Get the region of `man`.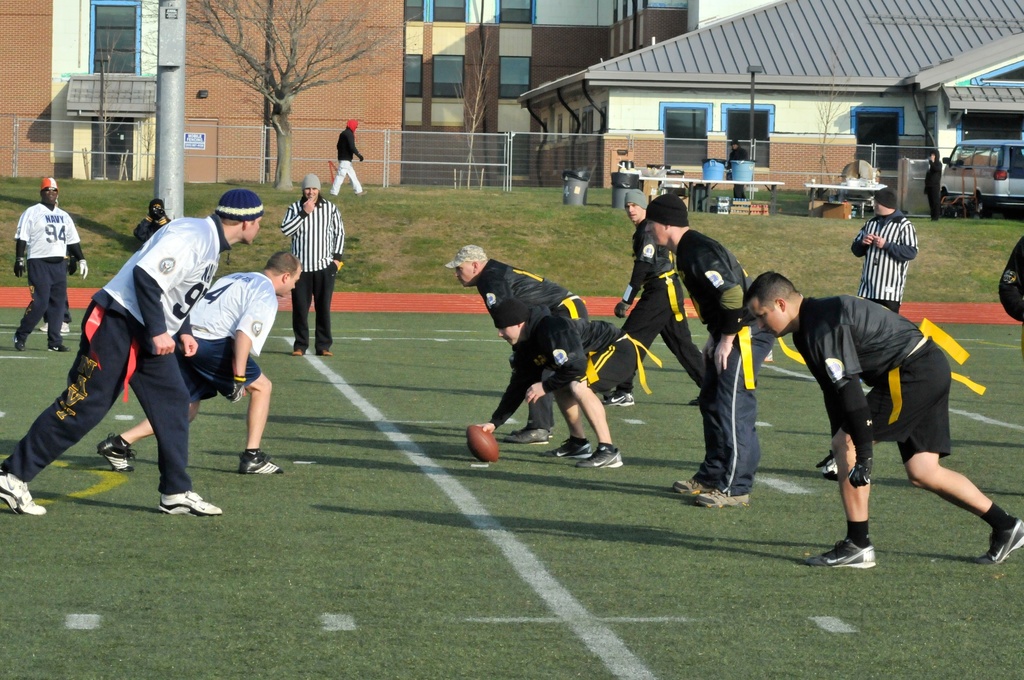
region(644, 195, 777, 507).
